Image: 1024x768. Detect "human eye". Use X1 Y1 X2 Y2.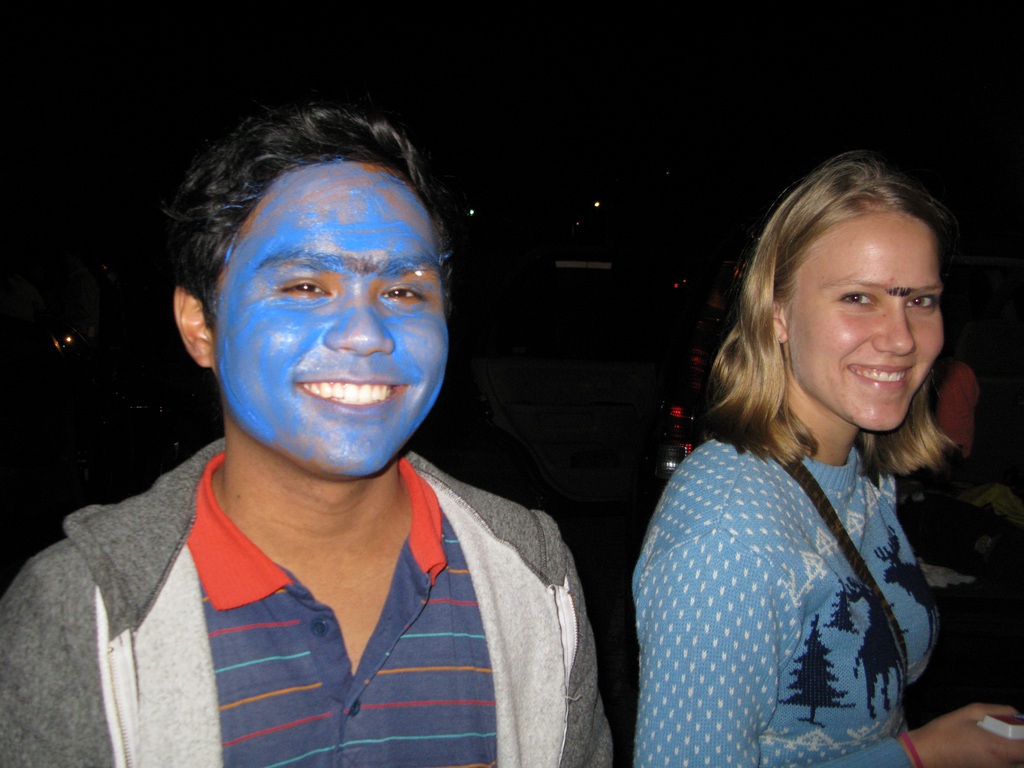
838 285 879 312.
